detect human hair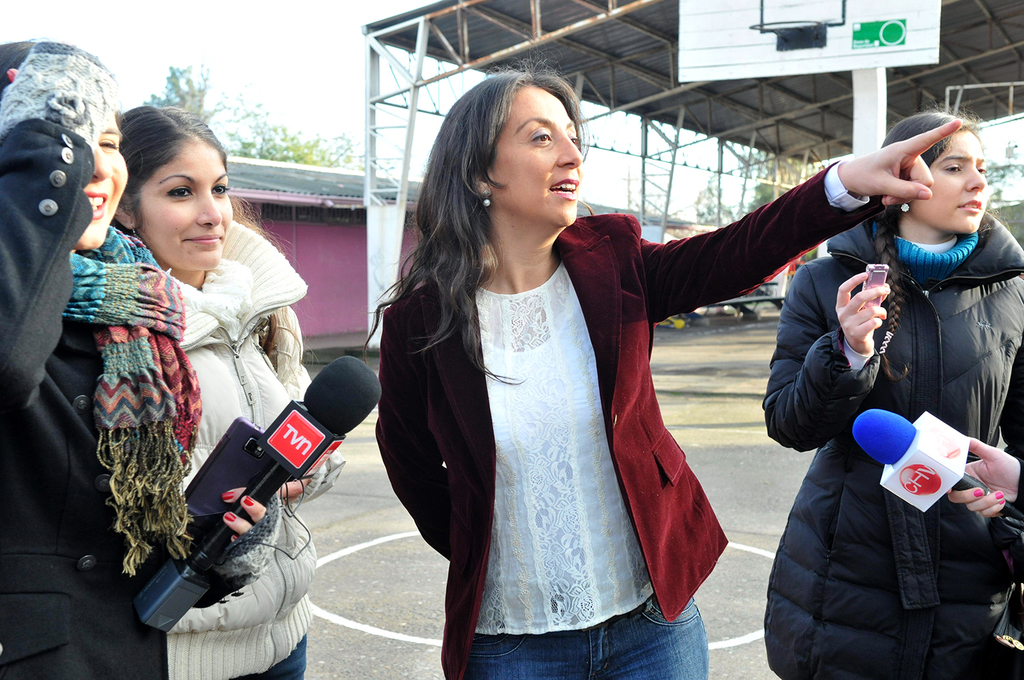
[0, 38, 120, 101]
